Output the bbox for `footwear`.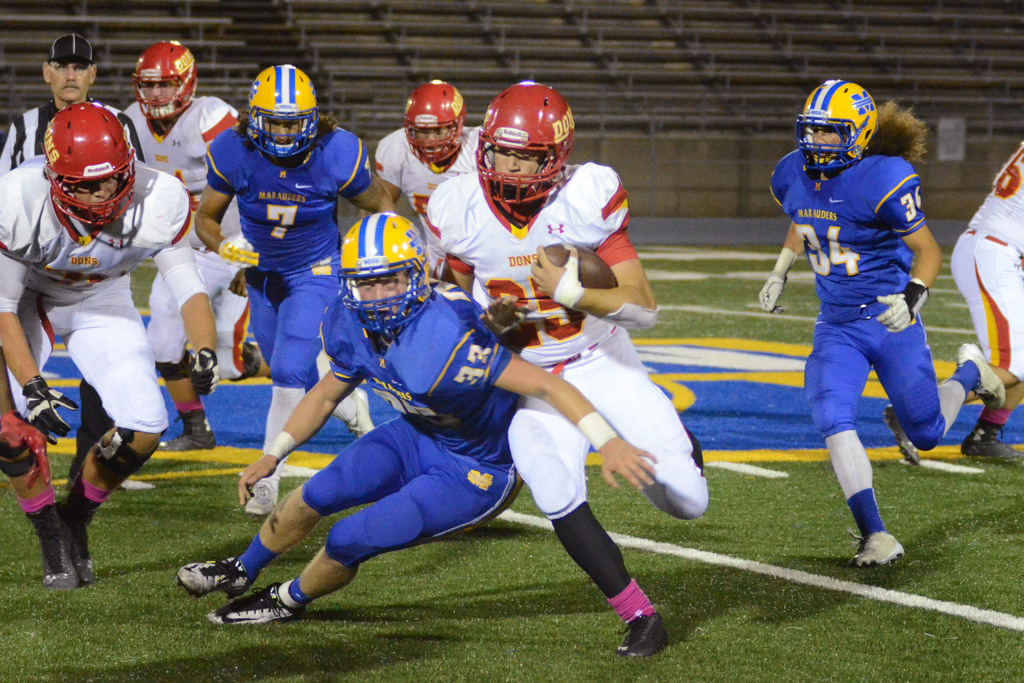
(x1=164, y1=559, x2=252, y2=616).
